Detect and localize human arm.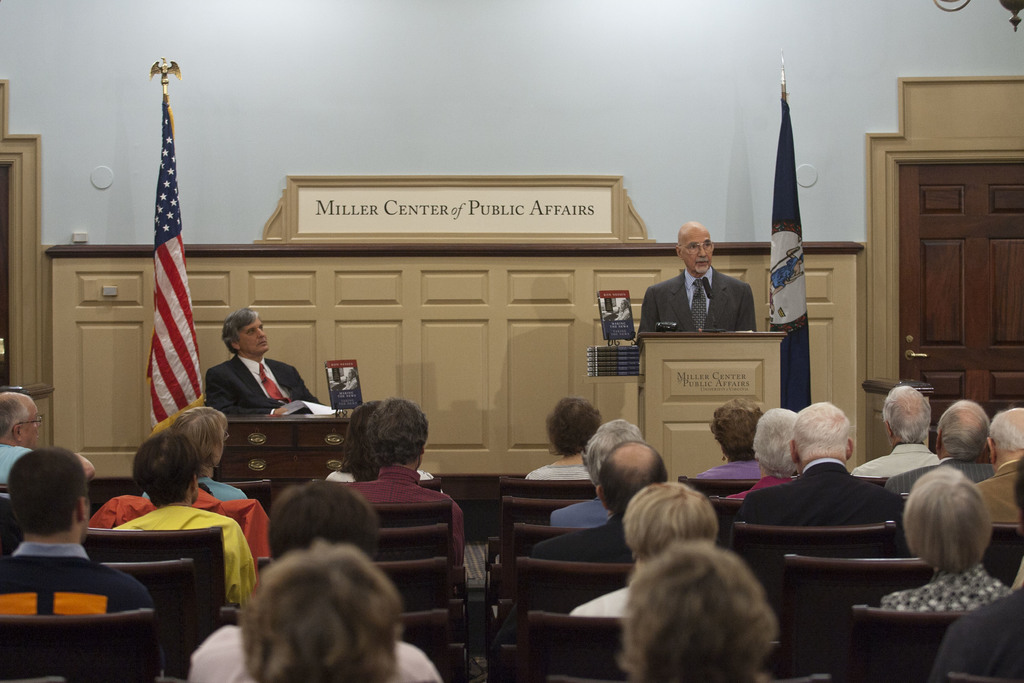
Localized at {"left": 232, "top": 487, "right": 244, "bottom": 506}.
